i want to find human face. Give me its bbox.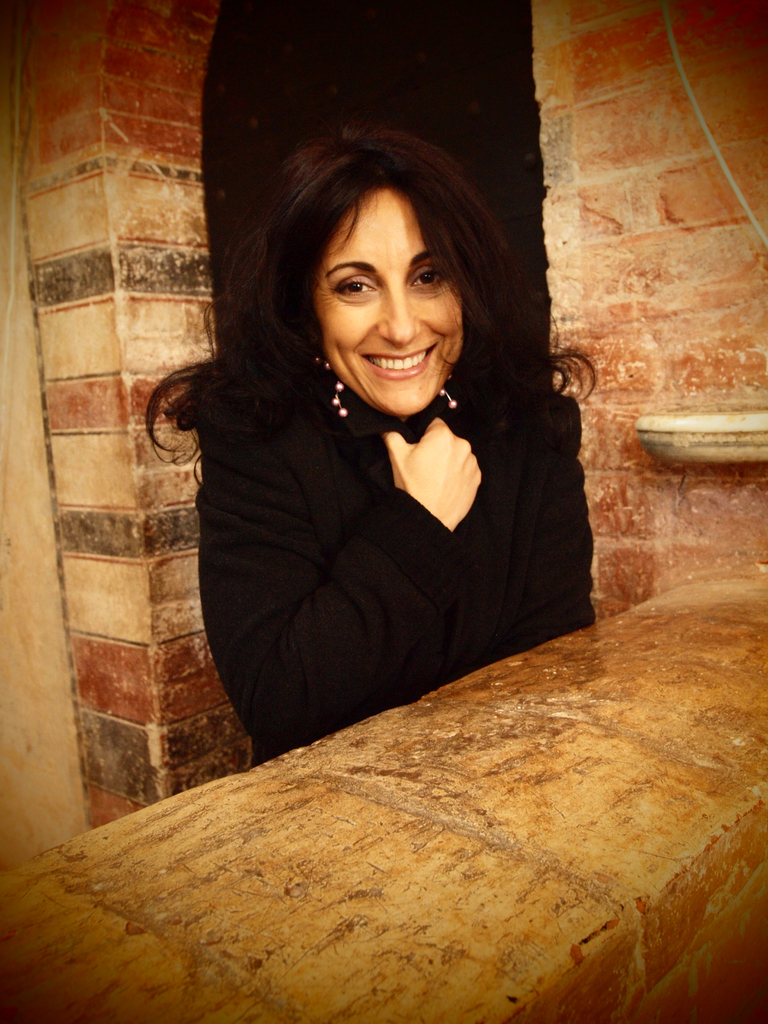
bbox(325, 173, 467, 426).
